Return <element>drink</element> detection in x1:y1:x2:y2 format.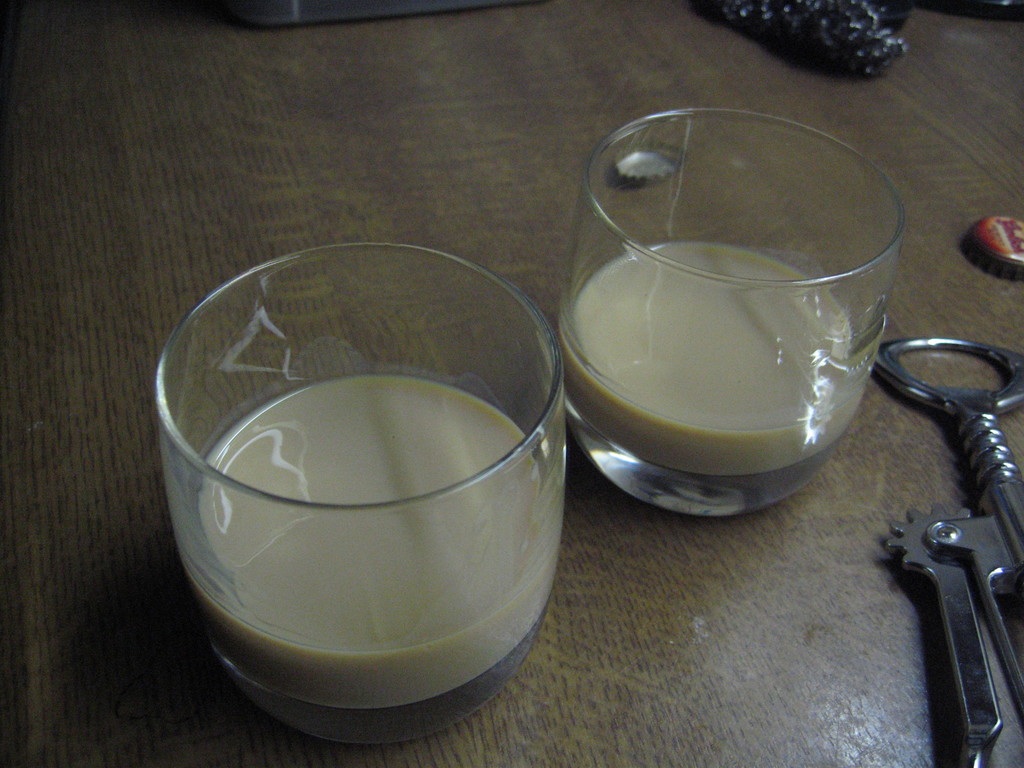
159:244:610:732.
